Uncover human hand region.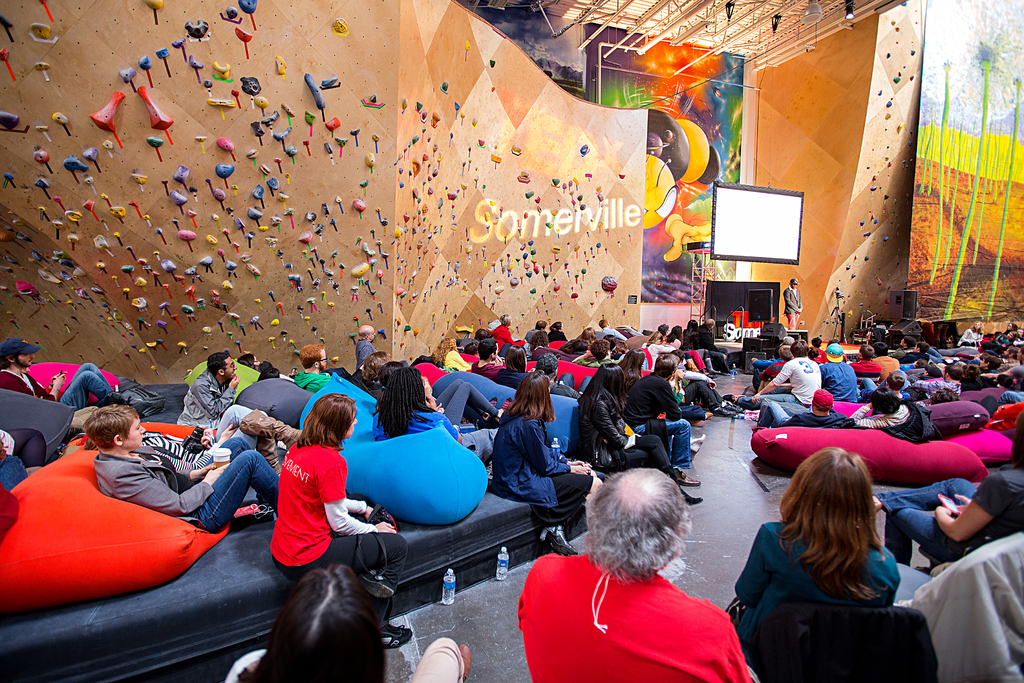
Uncovered: {"x1": 219, "y1": 422, "x2": 240, "y2": 444}.
